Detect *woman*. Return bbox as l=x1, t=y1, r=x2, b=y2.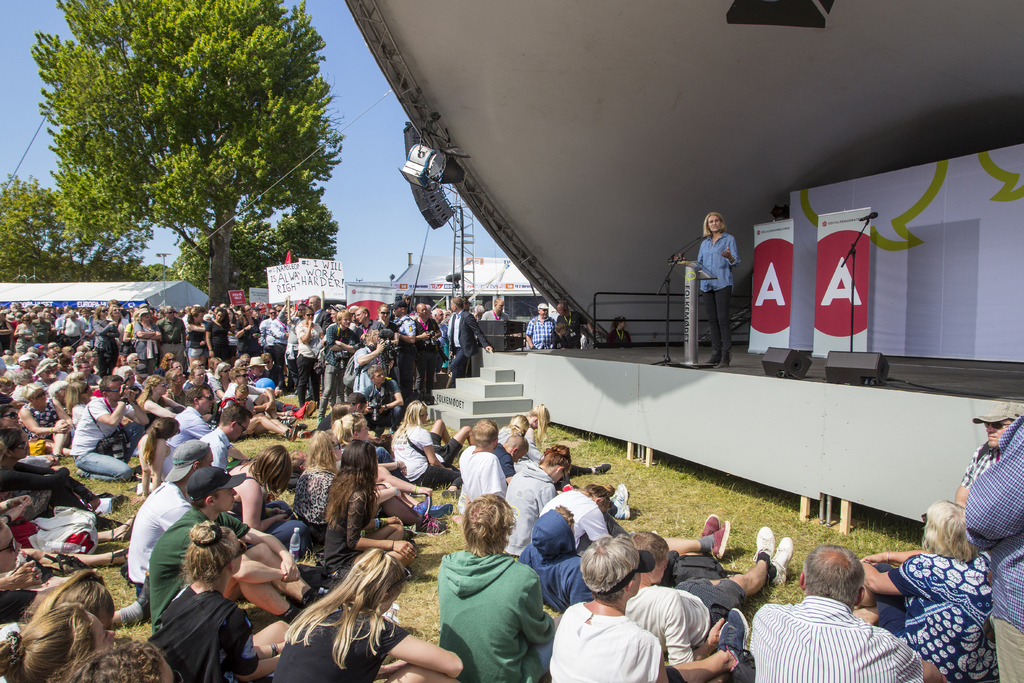
l=332, t=410, r=413, b=486.
